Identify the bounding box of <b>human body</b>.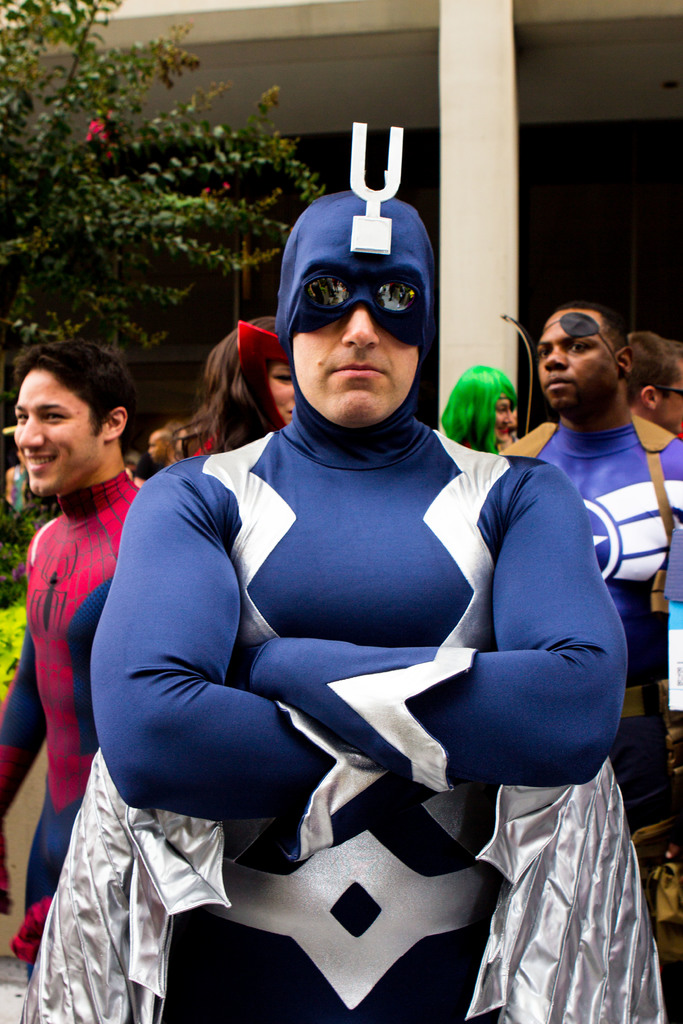
BBox(10, 305, 180, 998).
